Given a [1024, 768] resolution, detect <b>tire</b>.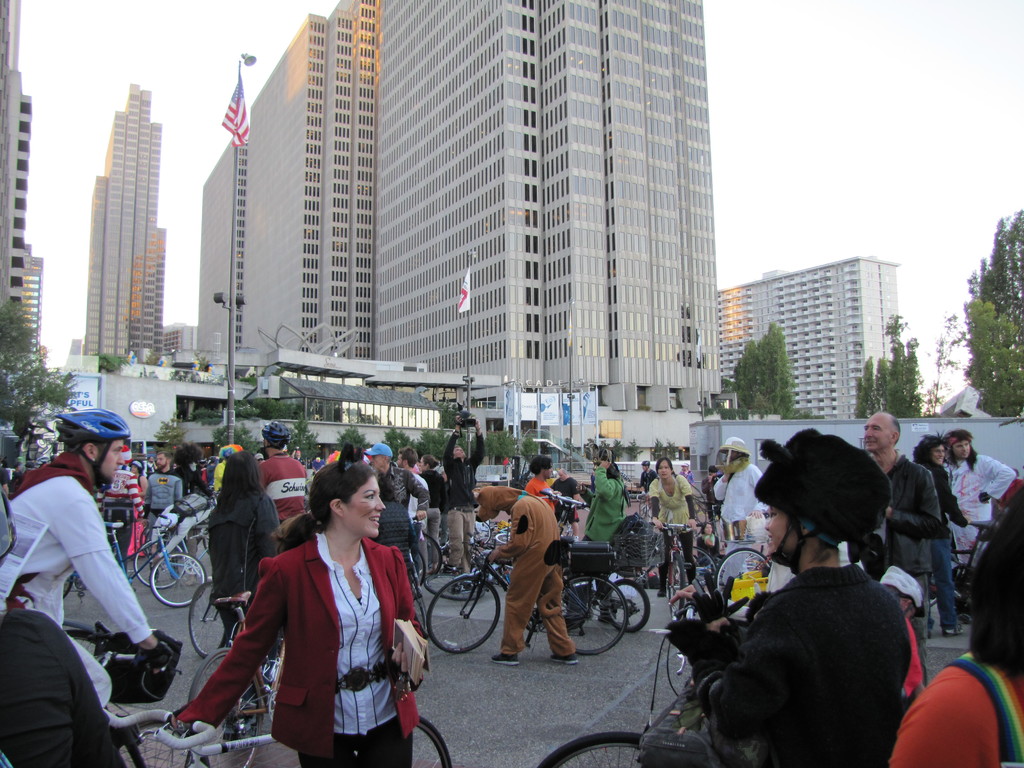
[189, 646, 260, 767].
